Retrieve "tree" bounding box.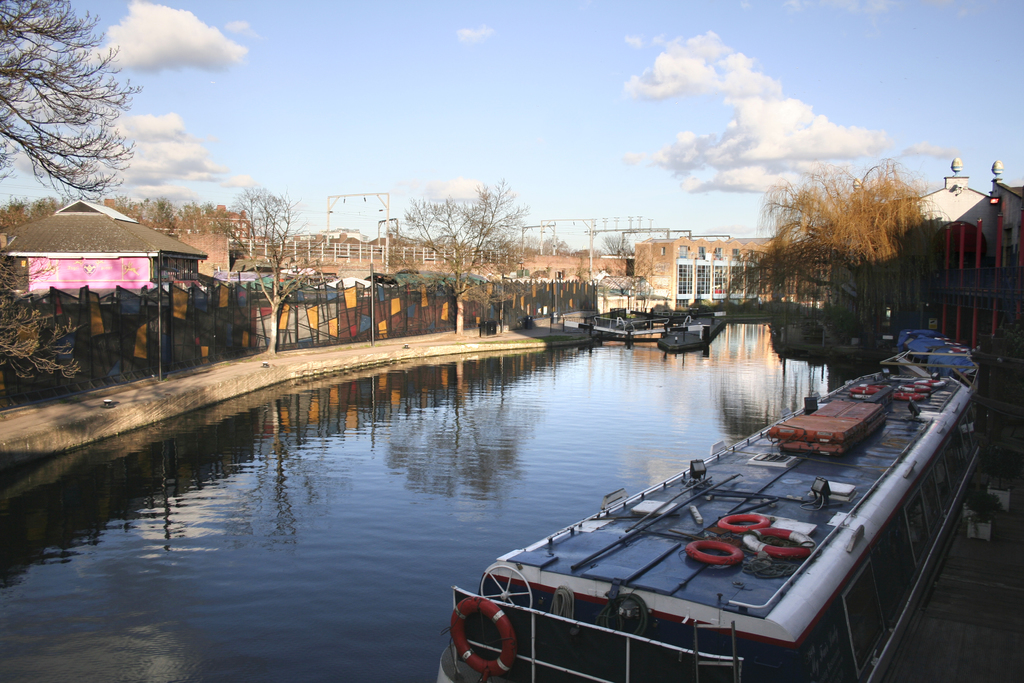
Bounding box: bbox(722, 158, 947, 347).
